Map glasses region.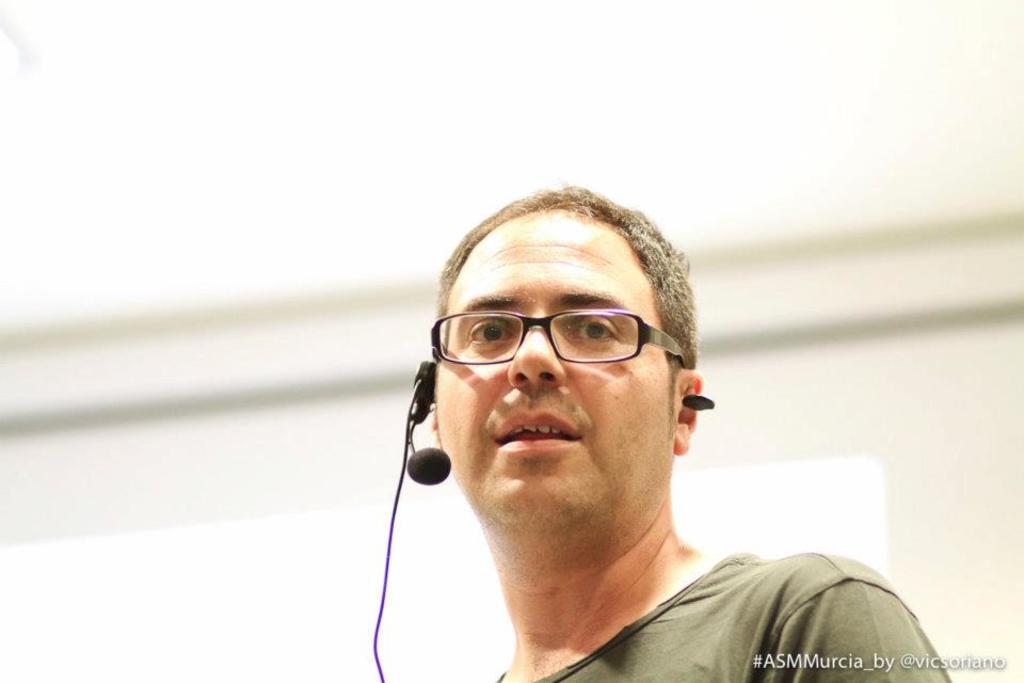
Mapped to select_region(428, 302, 690, 386).
